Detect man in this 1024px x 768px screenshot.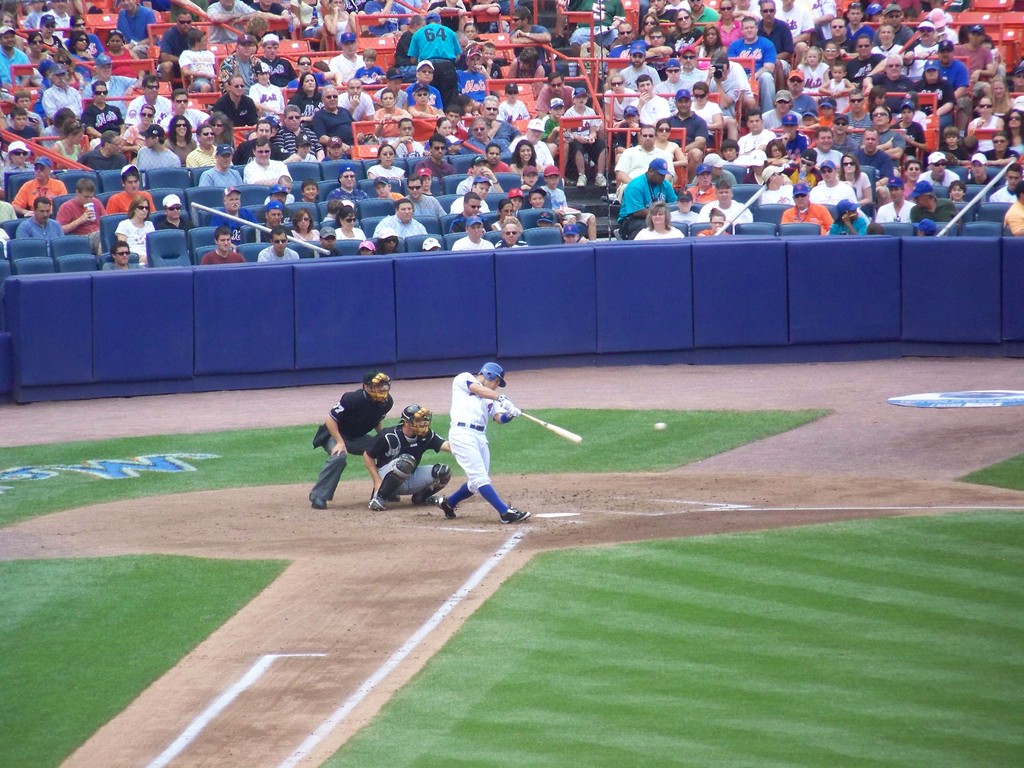
Detection: (left=401, top=172, right=445, bottom=215).
